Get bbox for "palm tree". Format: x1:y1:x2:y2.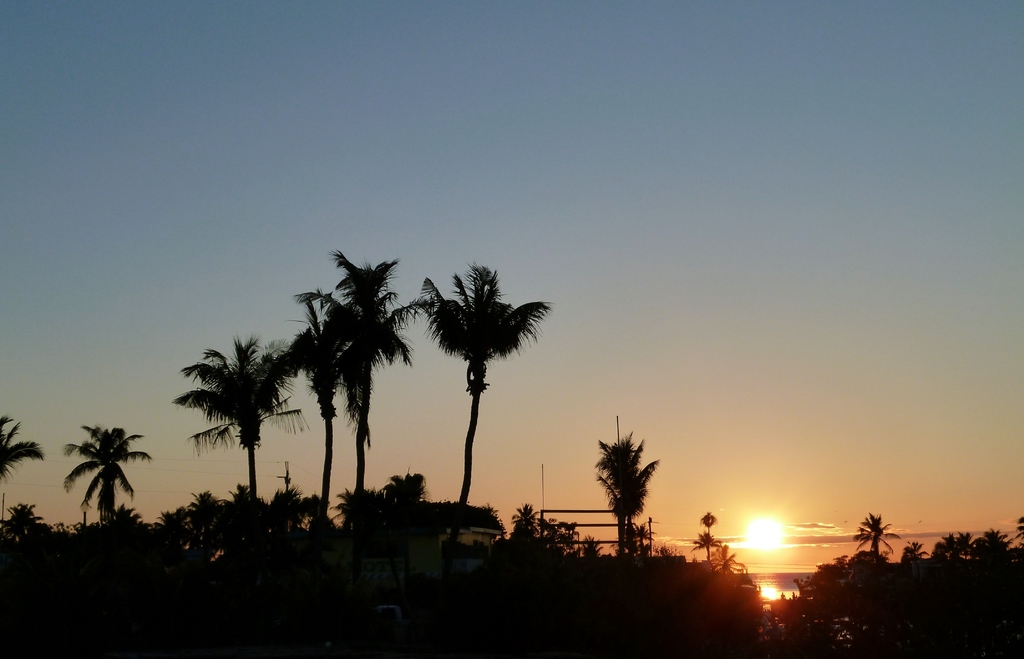
285:254:398:556.
